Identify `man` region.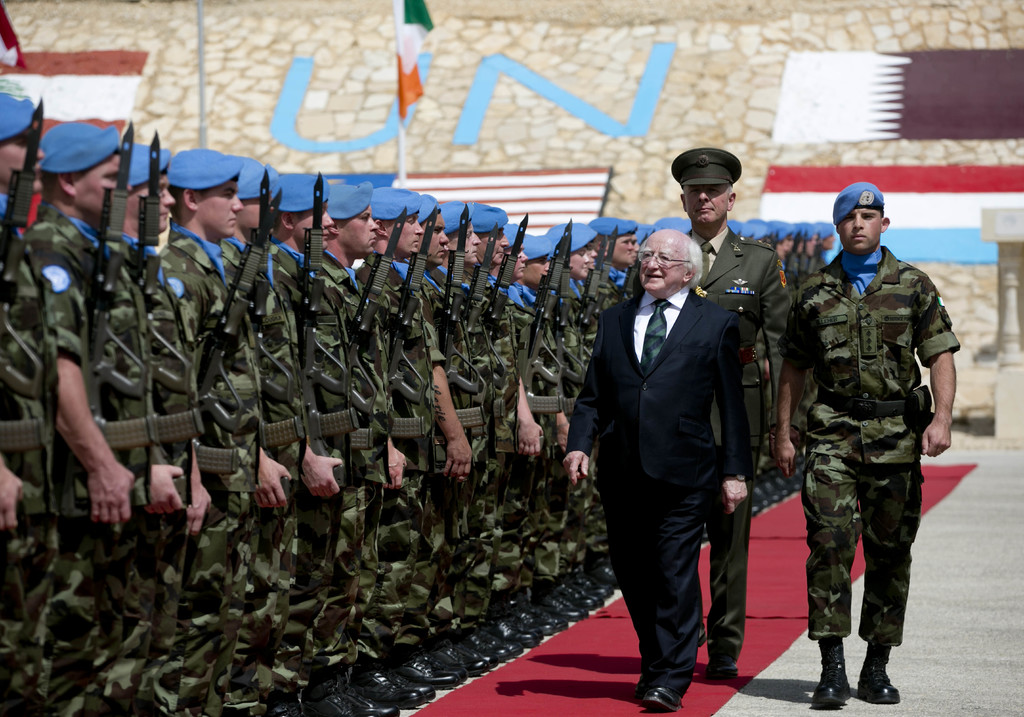
Region: rect(131, 138, 196, 716).
